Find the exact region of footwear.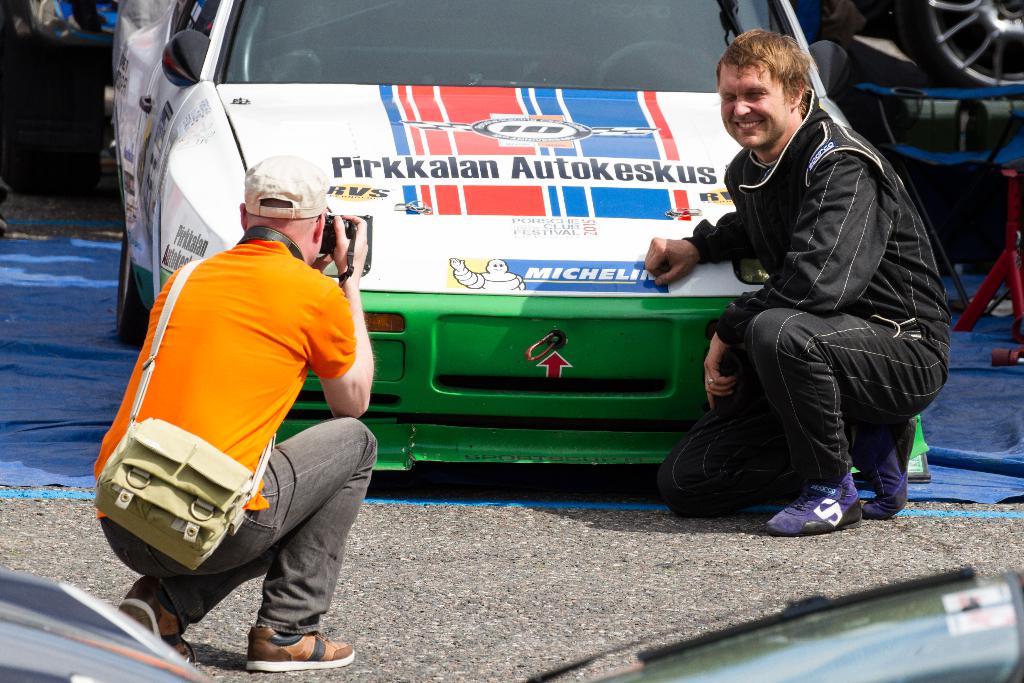
Exact region: [760,468,869,534].
